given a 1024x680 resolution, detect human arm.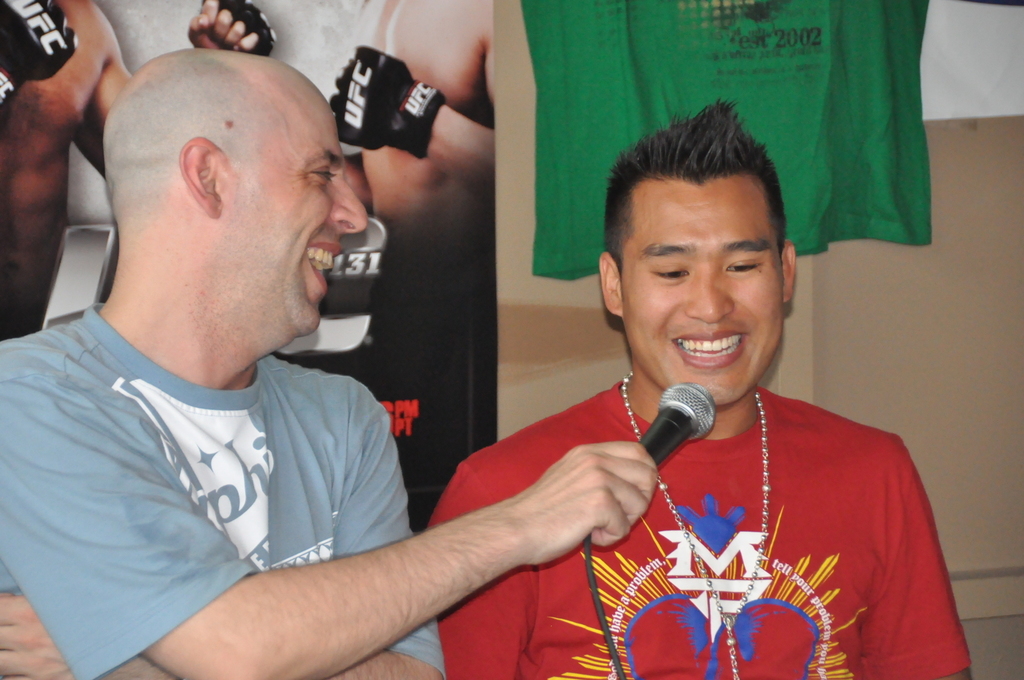
box(427, 471, 523, 679).
